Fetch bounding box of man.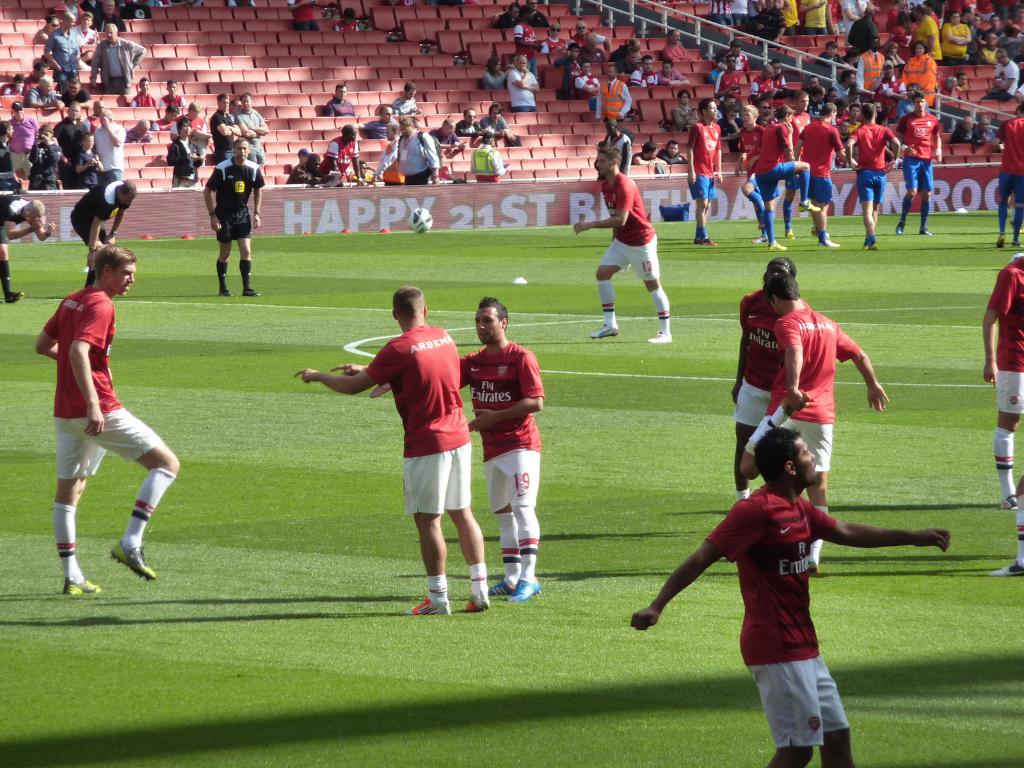
Bbox: 846,3,879,55.
